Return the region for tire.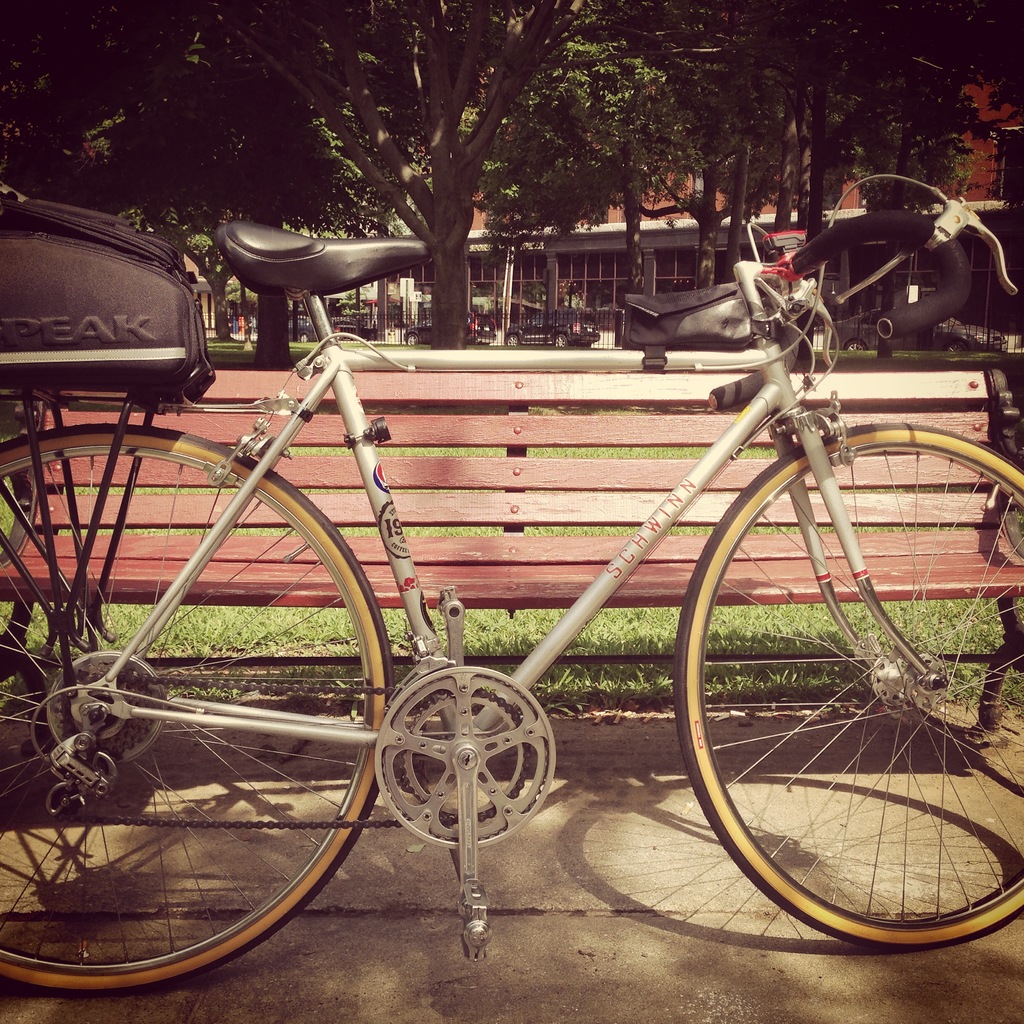
<box>502,330,520,351</box>.
